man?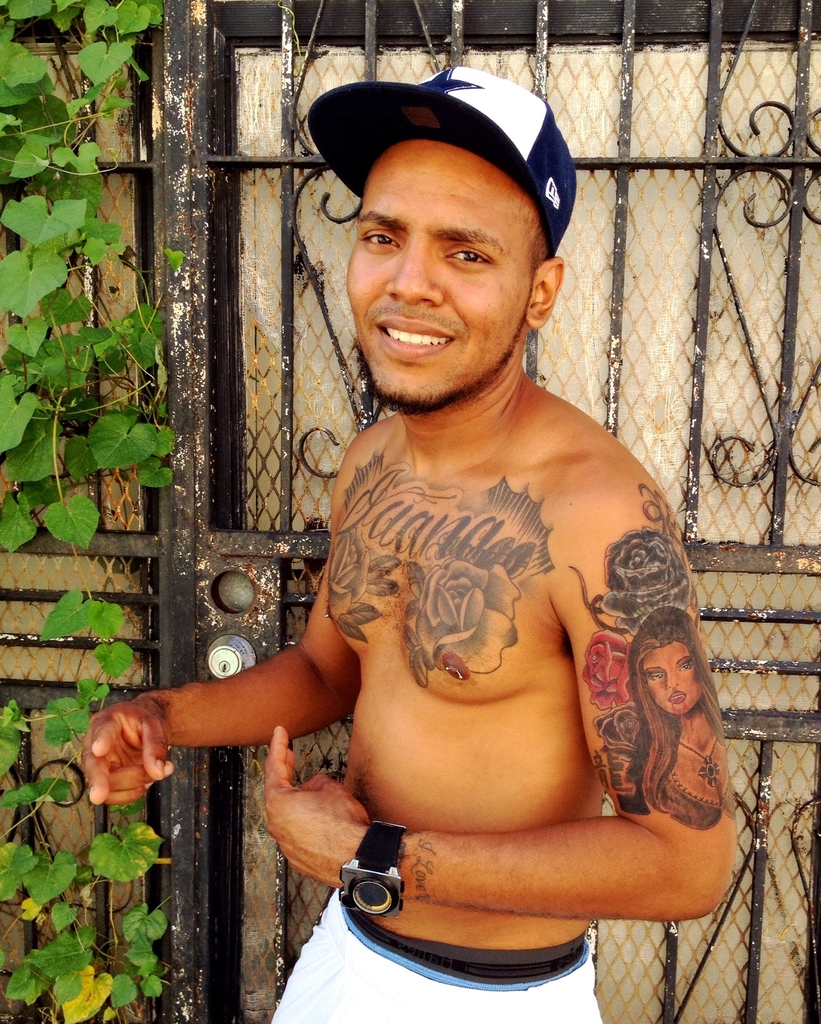
detection(197, 93, 729, 1023)
